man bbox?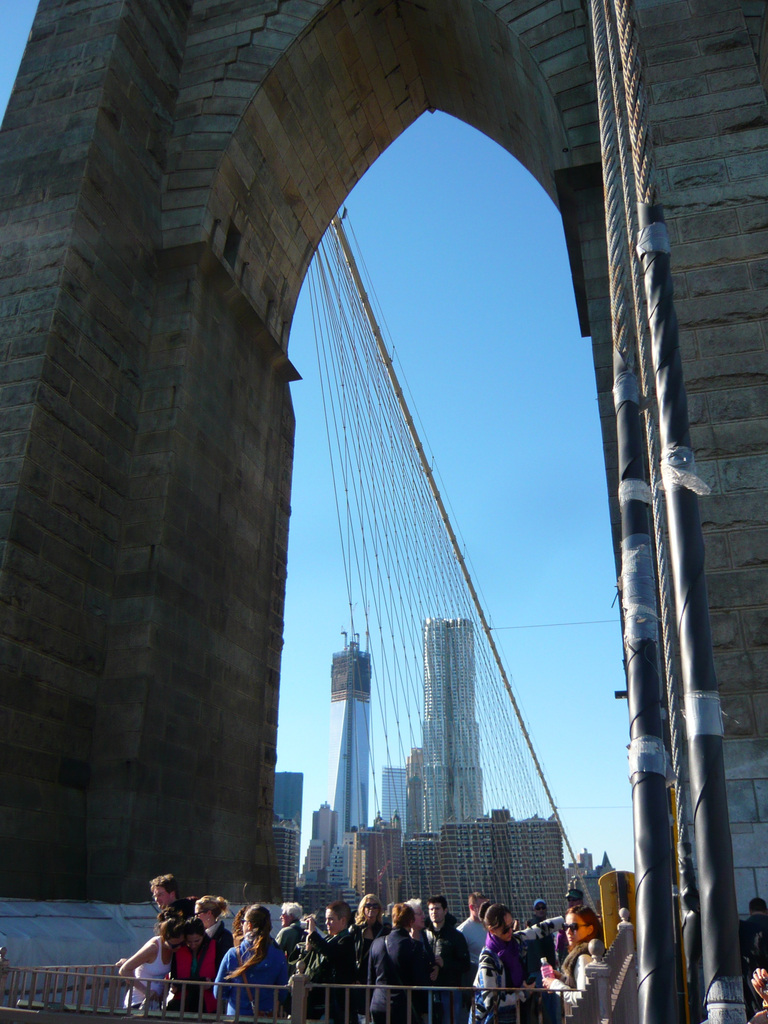
420, 895, 473, 1023
